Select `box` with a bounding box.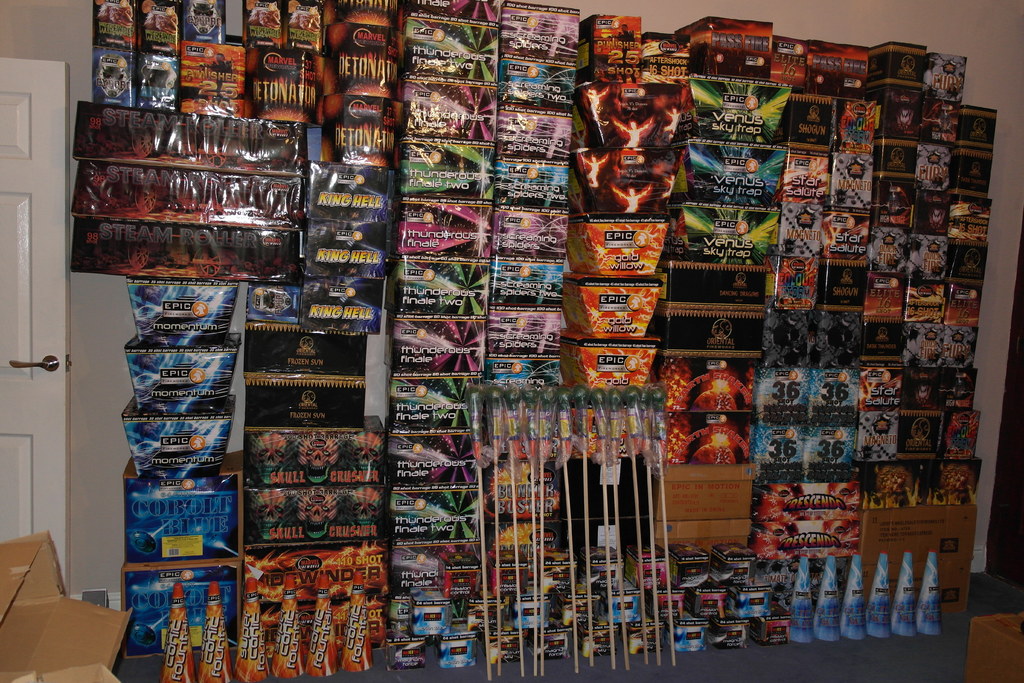
l=92, t=48, r=136, b=110.
